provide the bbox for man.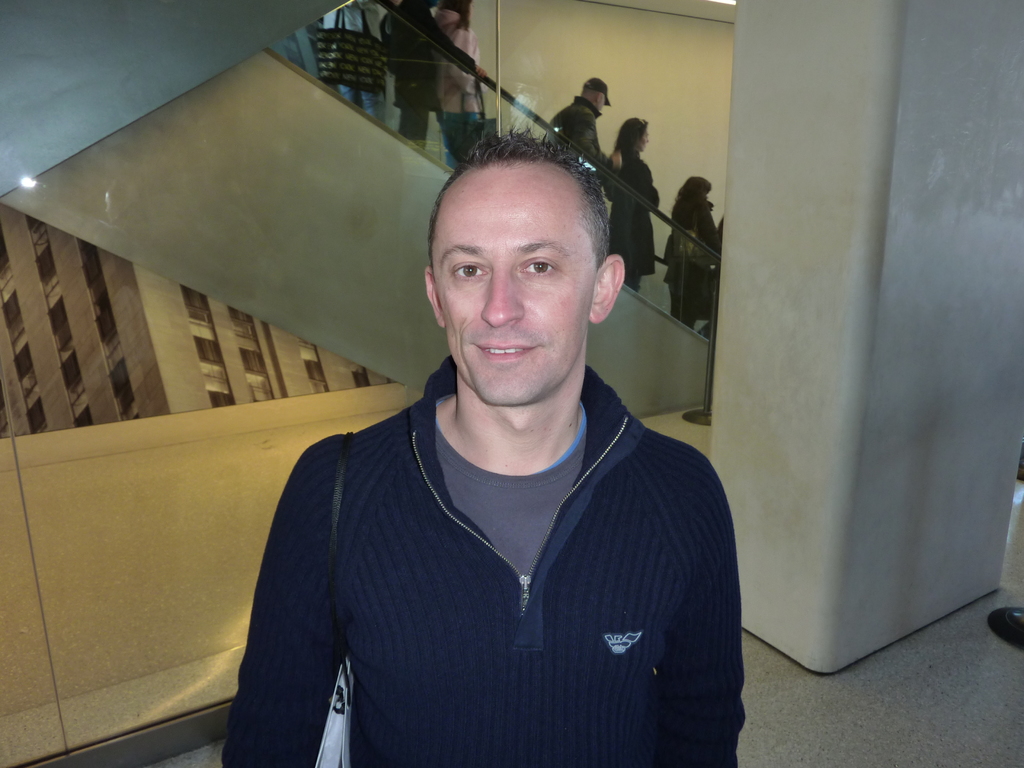
(left=545, top=72, right=620, bottom=185).
